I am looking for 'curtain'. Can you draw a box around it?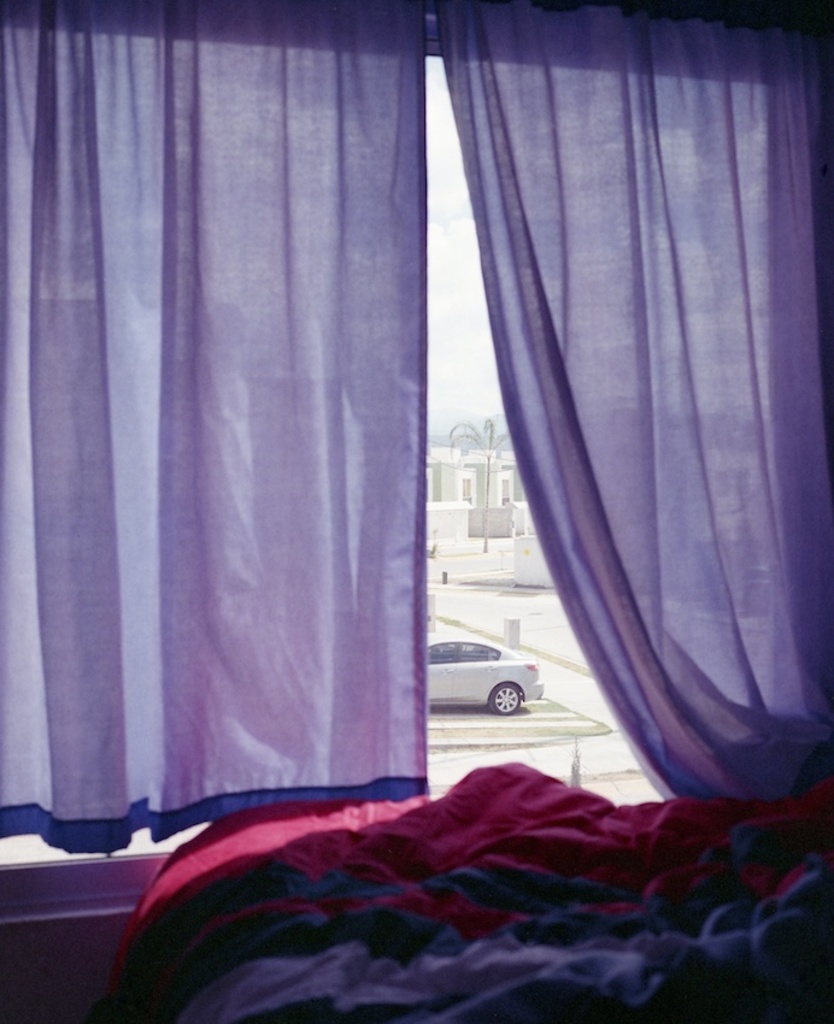
Sure, the bounding box is 5/0/431/822.
